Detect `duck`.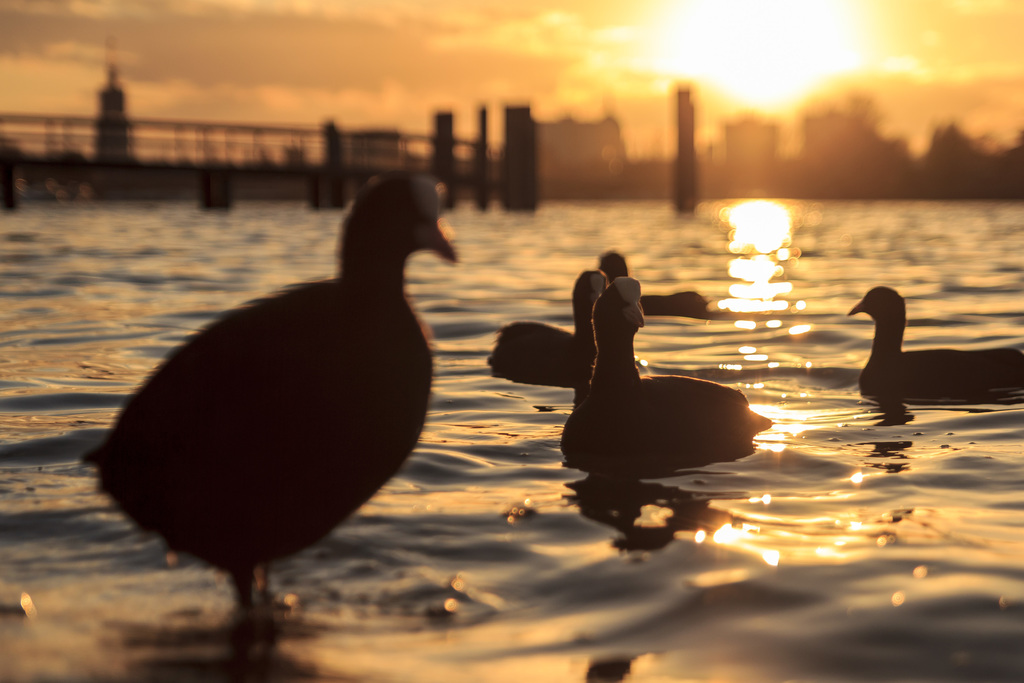
Detected at [x1=553, y1=281, x2=789, y2=483].
